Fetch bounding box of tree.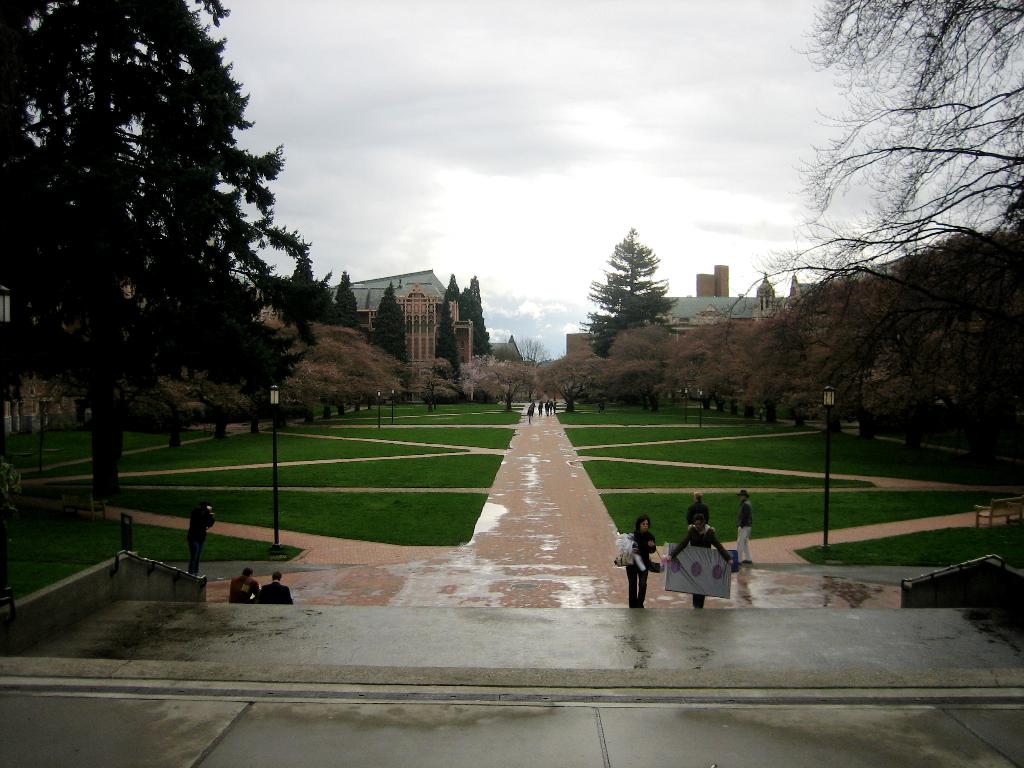
Bbox: <region>604, 326, 682, 410</region>.
